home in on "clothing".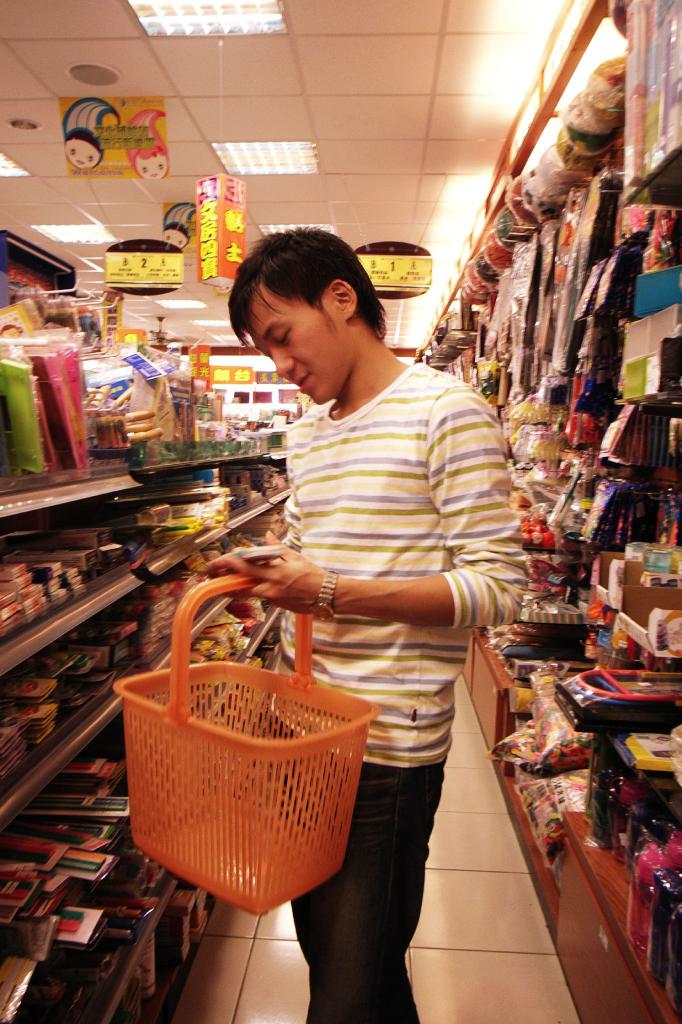
Homed in at left=284, top=362, right=525, bottom=1023.
